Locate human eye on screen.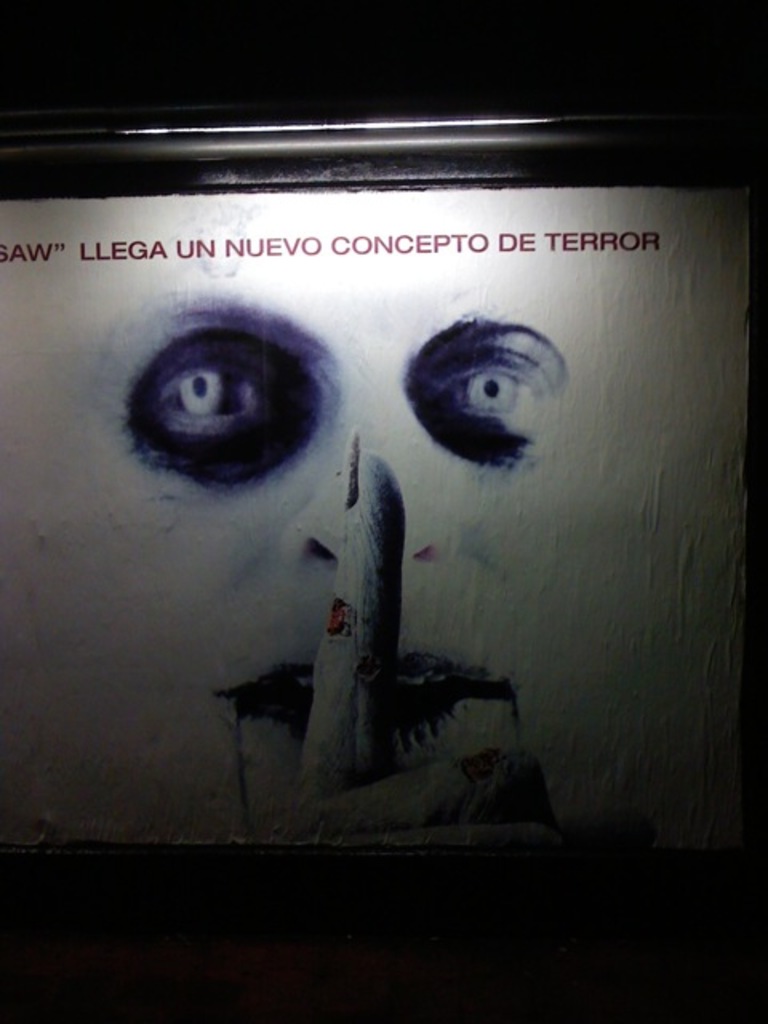
On screen at 403,312,578,453.
